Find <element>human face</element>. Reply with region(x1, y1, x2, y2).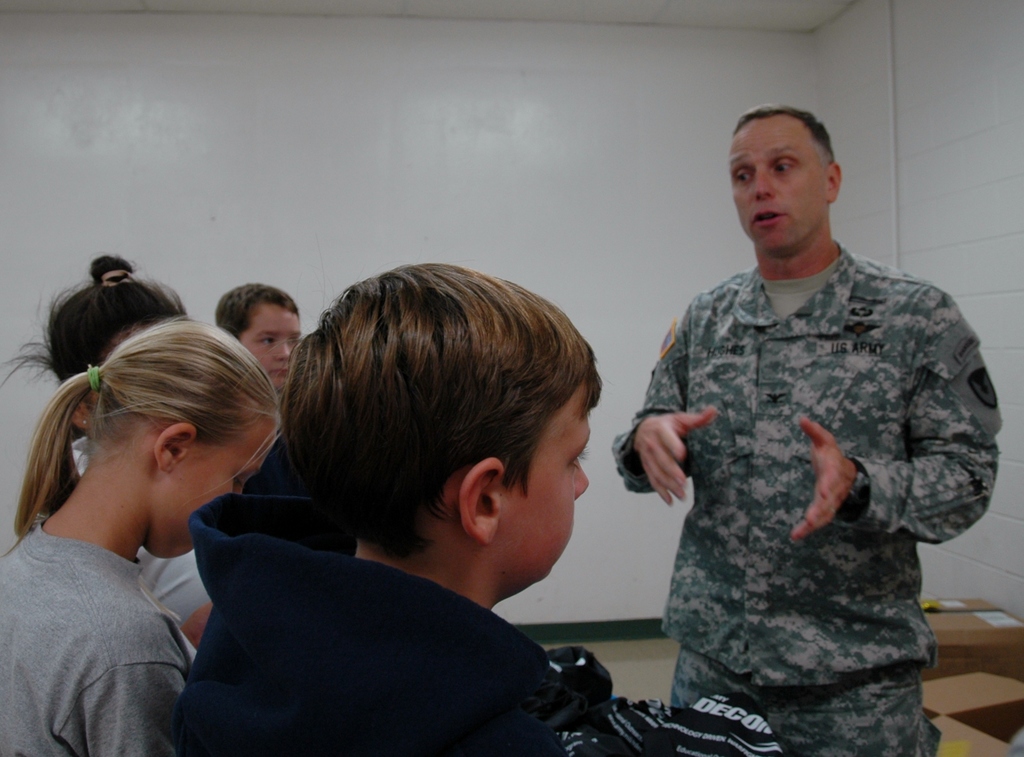
region(168, 412, 273, 557).
